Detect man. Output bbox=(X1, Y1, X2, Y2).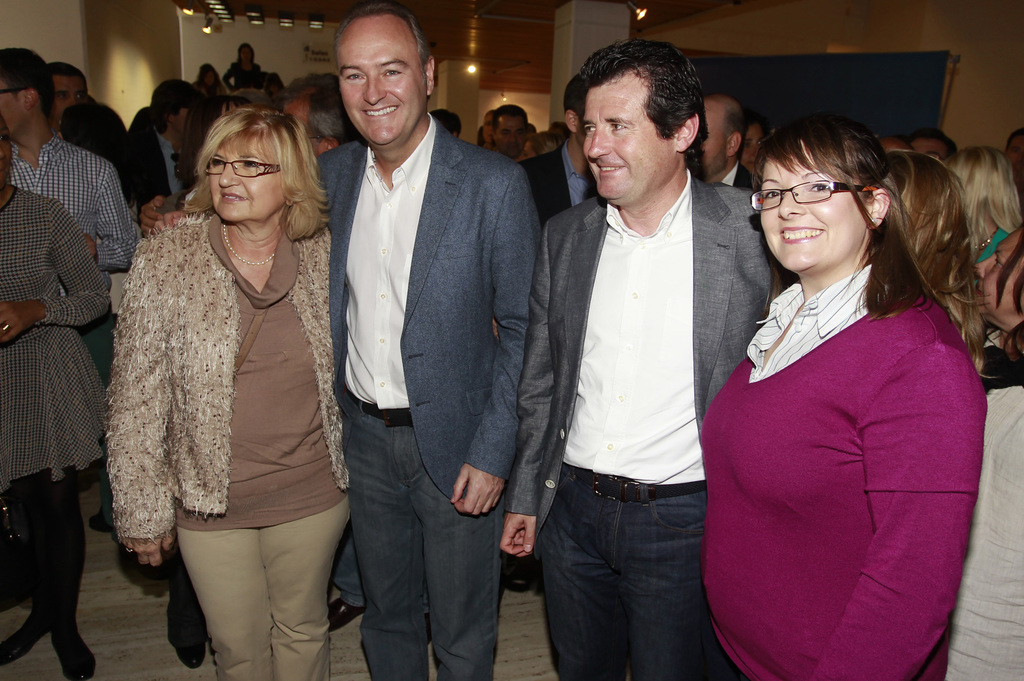
bbox=(44, 56, 90, 136).
